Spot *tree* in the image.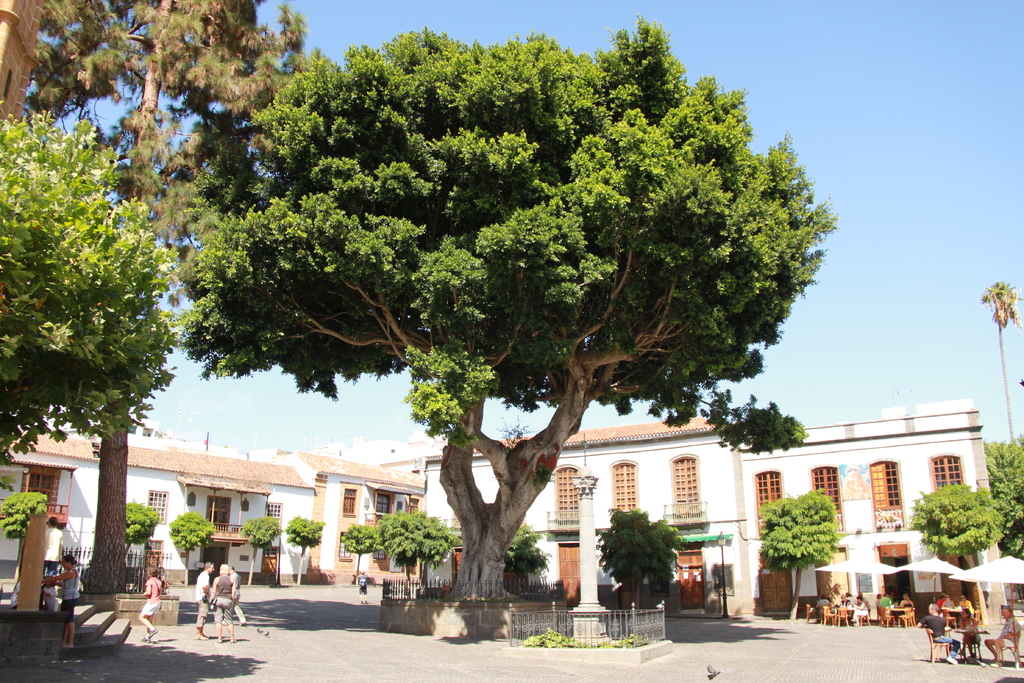
*tree* found at crop(124, 500, 152, 559).
